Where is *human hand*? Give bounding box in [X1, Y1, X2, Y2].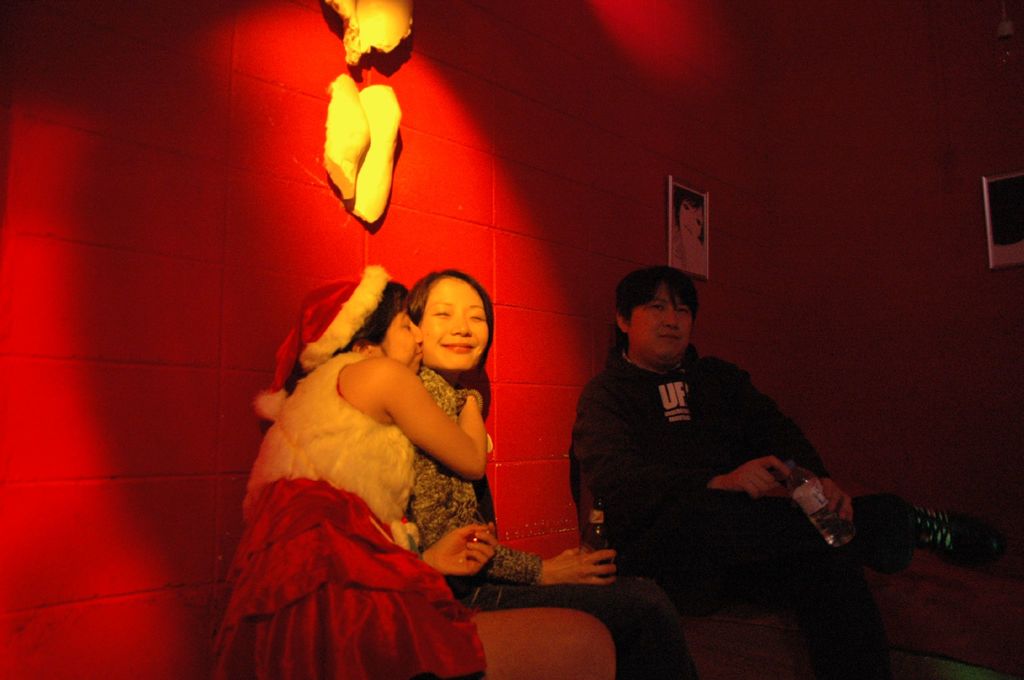
[819, 476, 858, 520].
